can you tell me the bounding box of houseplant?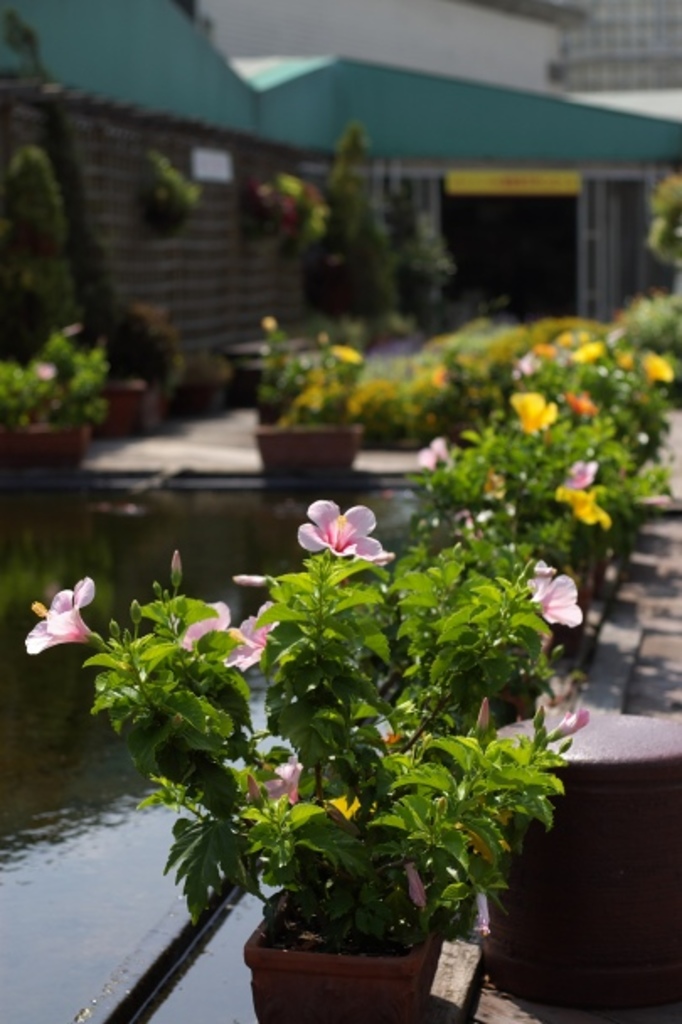
bbox(251, 315, 360, 468).
